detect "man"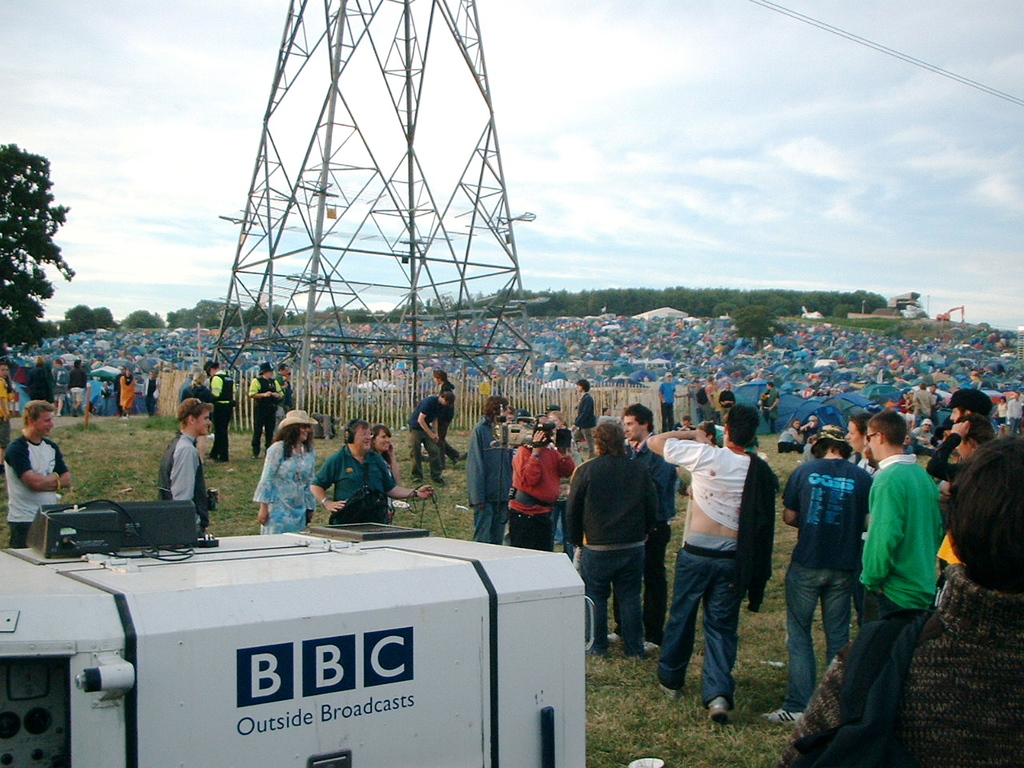
BBox(918, 386, 942, 422)
